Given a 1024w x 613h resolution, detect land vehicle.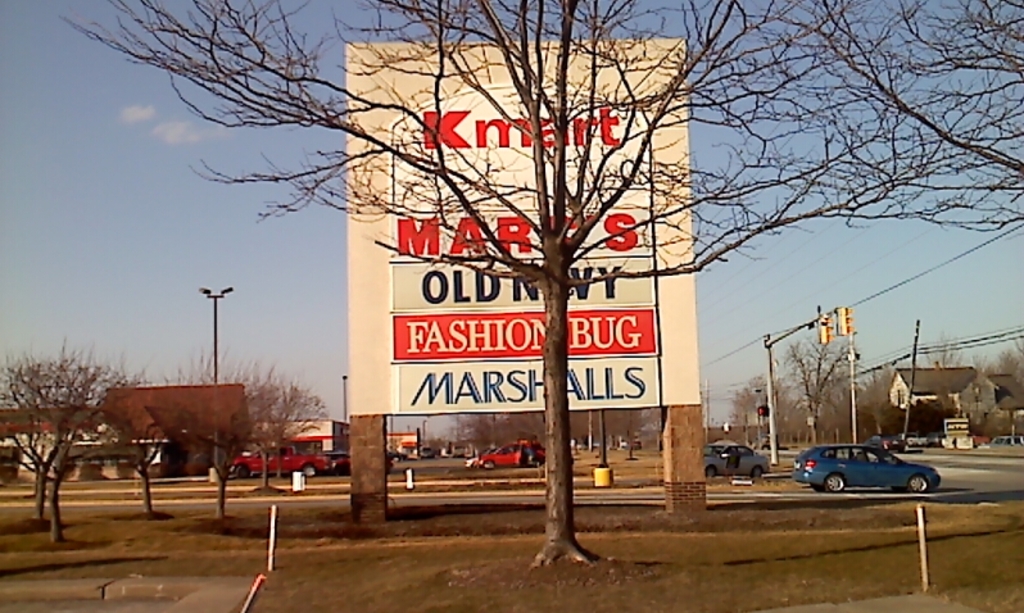
bbox=[336, 451, 348, 471].
